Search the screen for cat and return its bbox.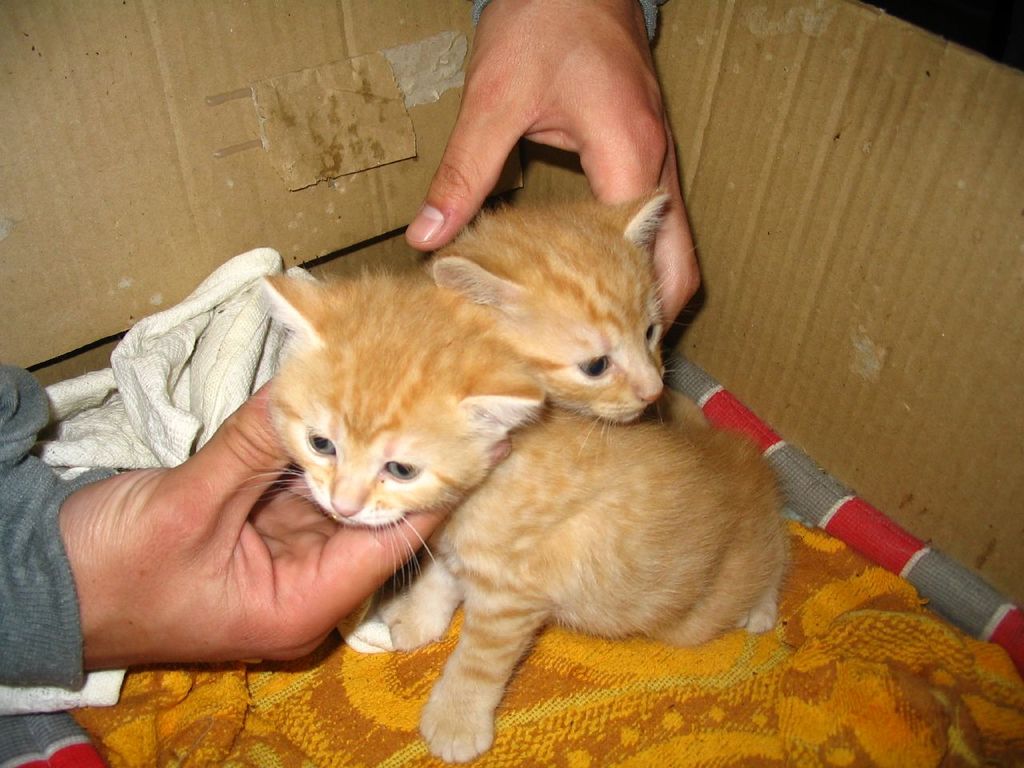
Found: (422,188,708,446).
